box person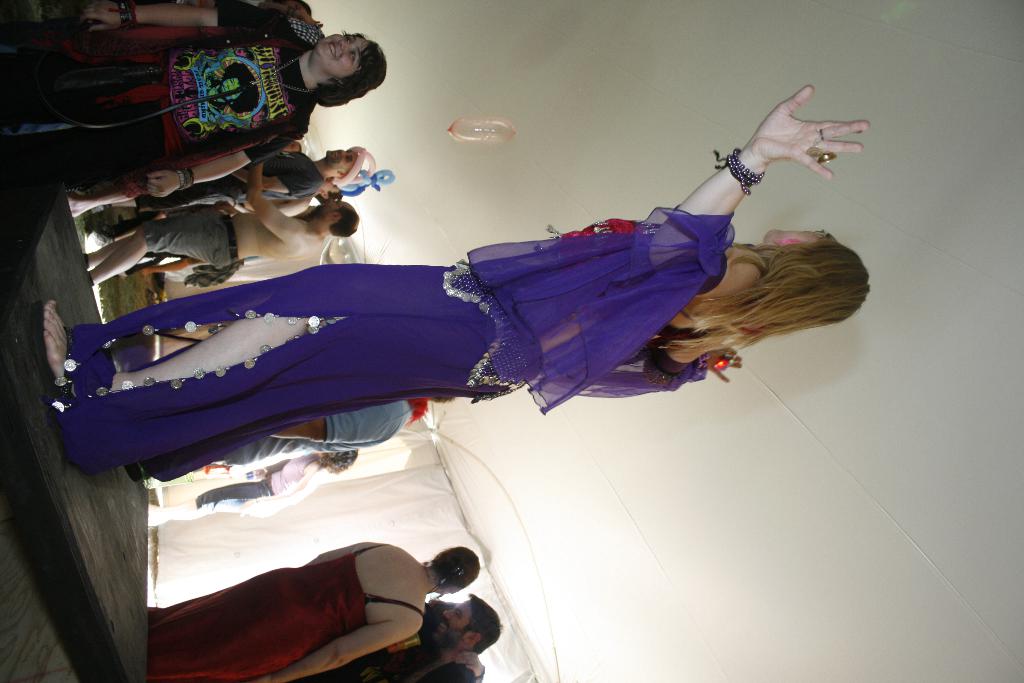
[93, 135, 375, 217]
